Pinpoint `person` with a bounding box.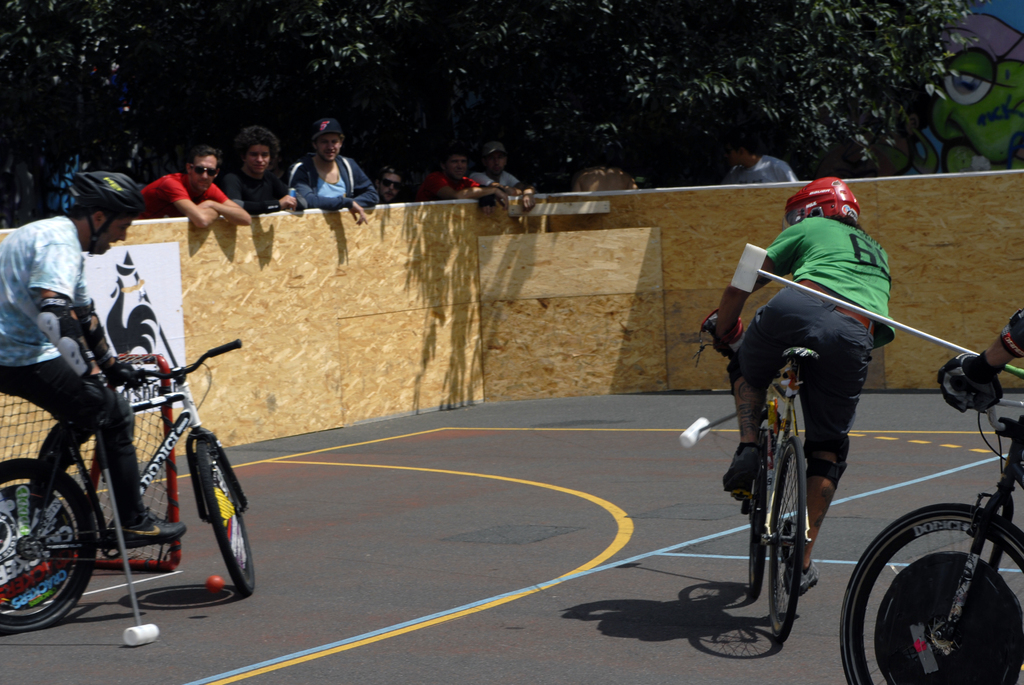
Rect(0, 164, 223, 562).
